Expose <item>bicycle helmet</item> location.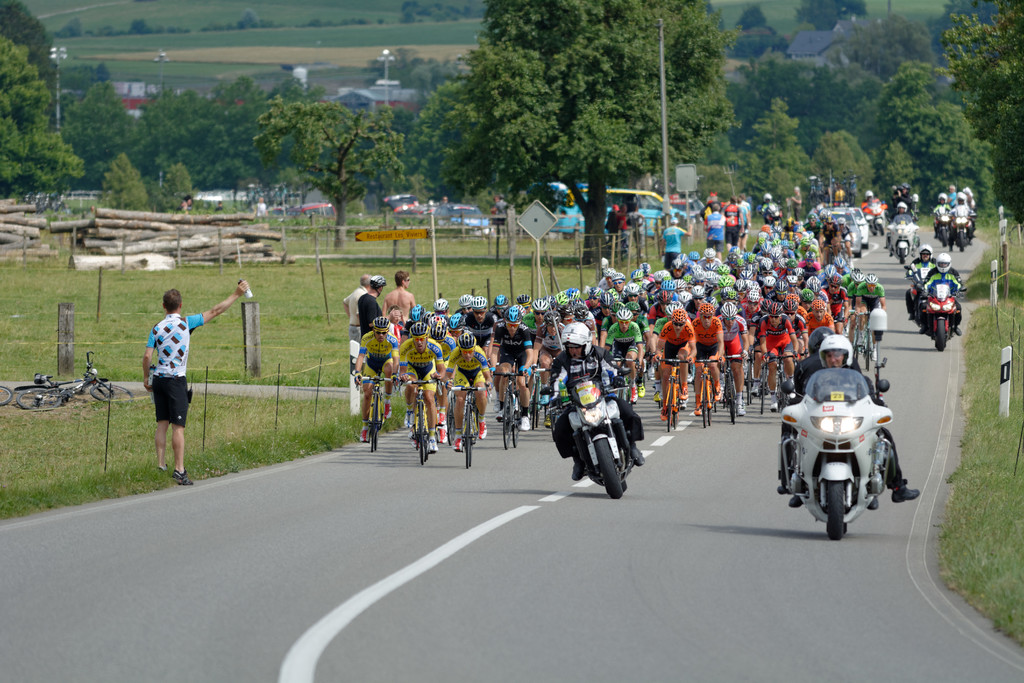
Exposed at crop(659, 281, 674, 288).
